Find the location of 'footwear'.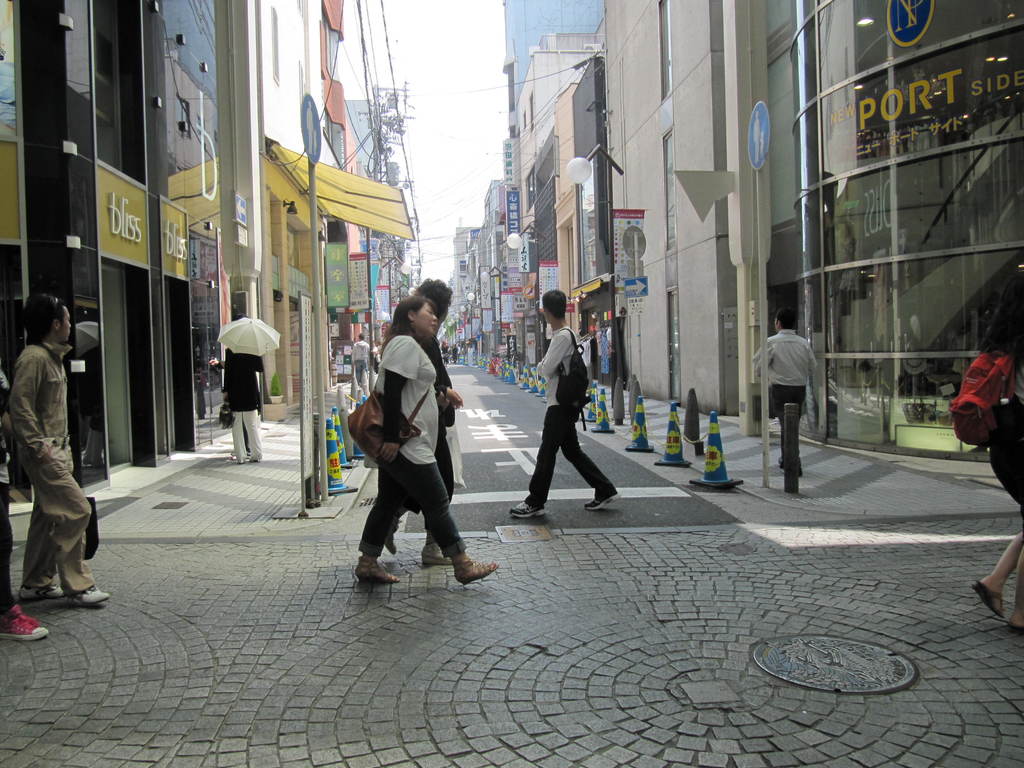
Location: x1=234 y1=457 x2=248 y2=466.
